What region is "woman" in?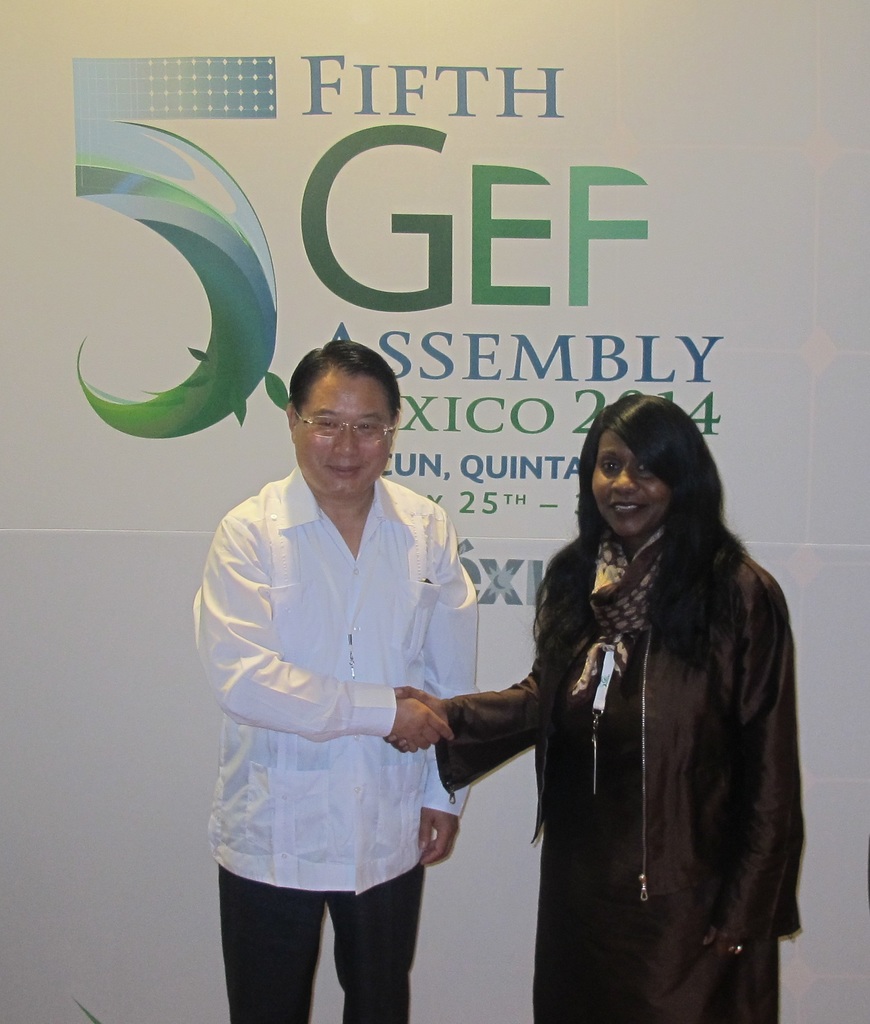
(x1=428, y1=376, x2=808, y2=1006).
